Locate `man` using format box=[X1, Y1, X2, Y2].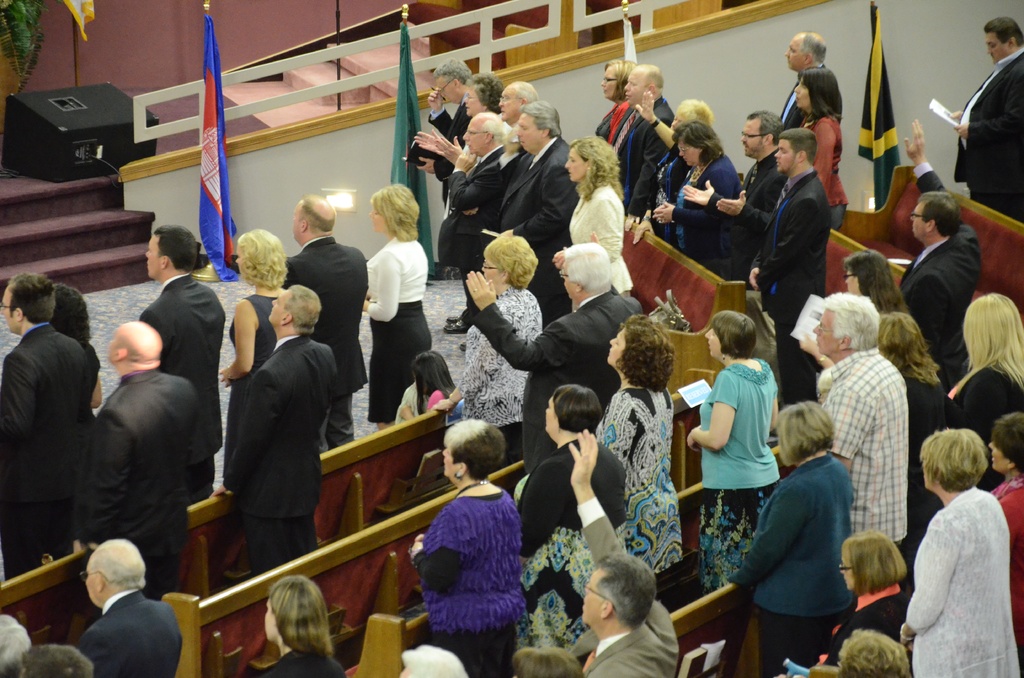
box=[49, 533, 177, 676].
